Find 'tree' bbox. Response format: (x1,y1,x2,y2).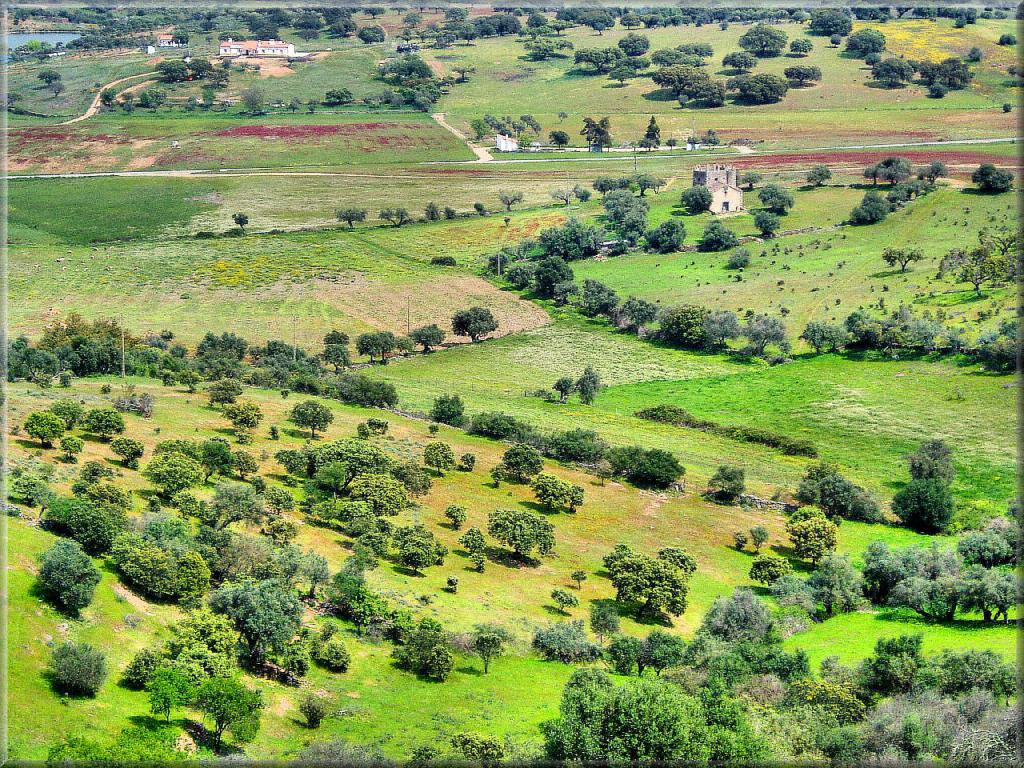
(294,402,336,442).
